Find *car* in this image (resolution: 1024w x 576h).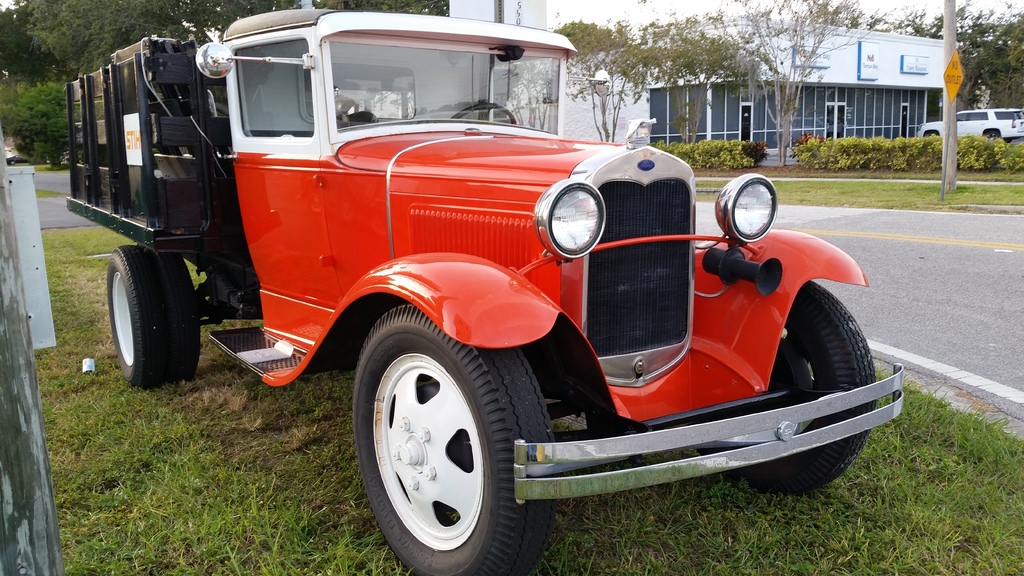
x1=917, y1=105, x2=1023, y2=145.
